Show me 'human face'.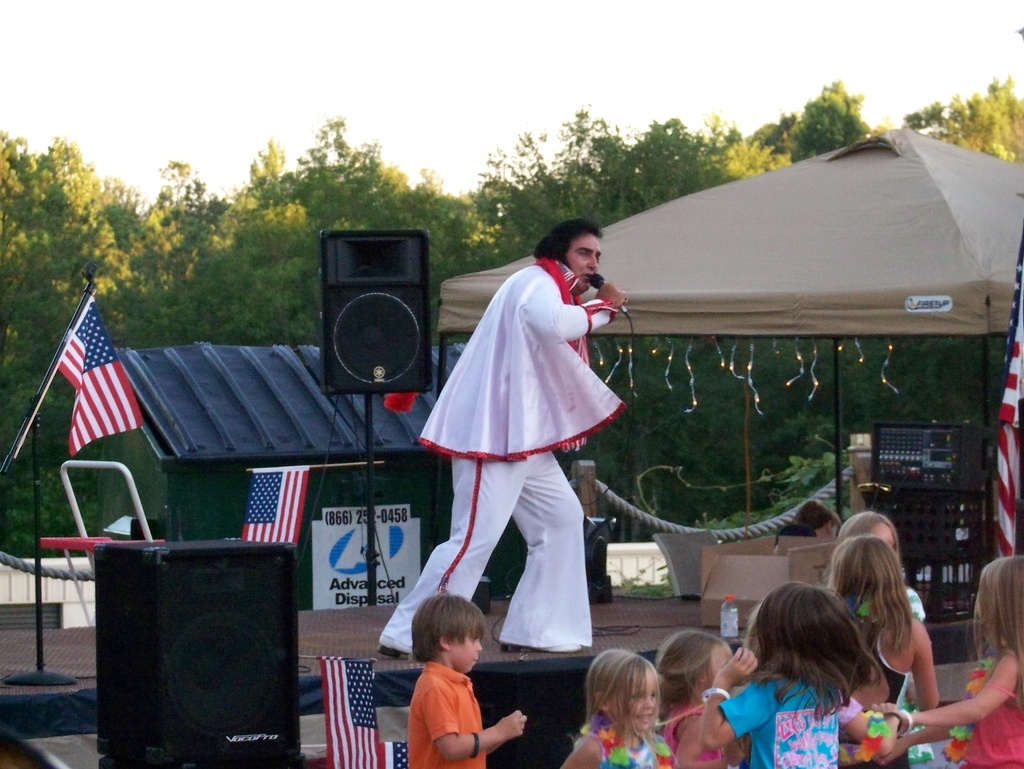
'human face' is here: 448:634:481:676.
